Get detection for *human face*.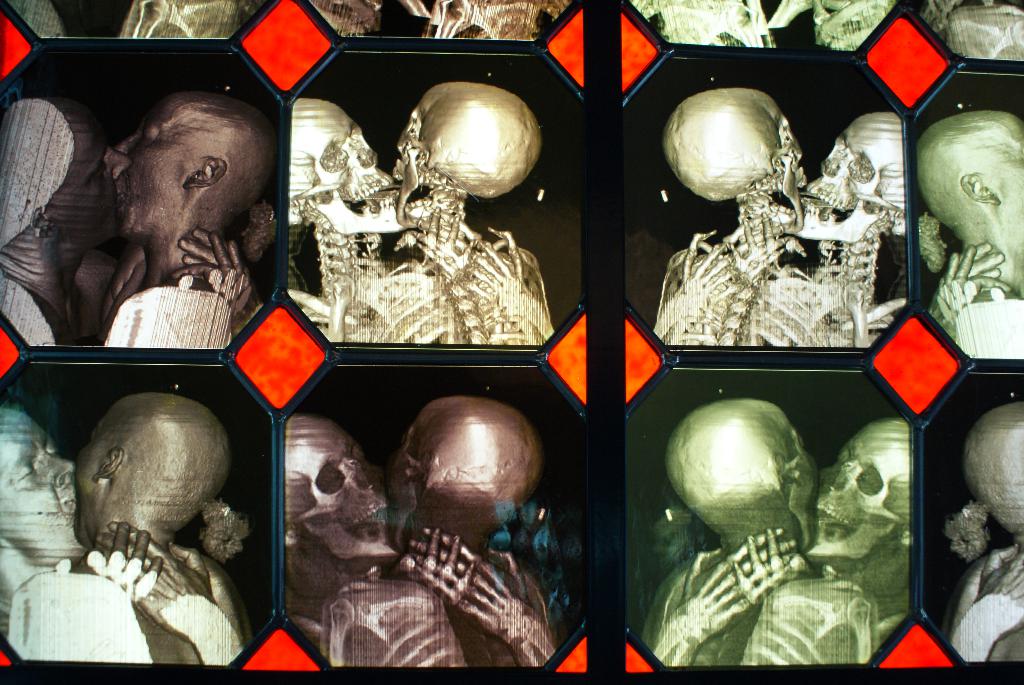
Detection: l=0, t=418, r=76, b=557.
